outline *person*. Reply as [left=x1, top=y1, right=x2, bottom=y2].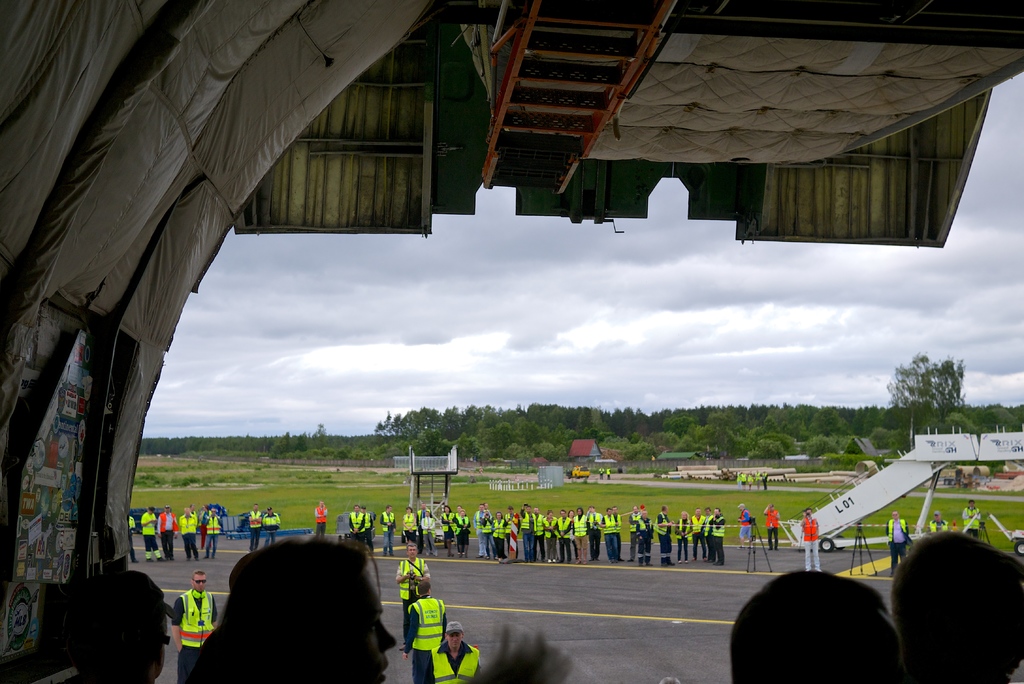
[left=627, top=505, right=639, bottom=559].
